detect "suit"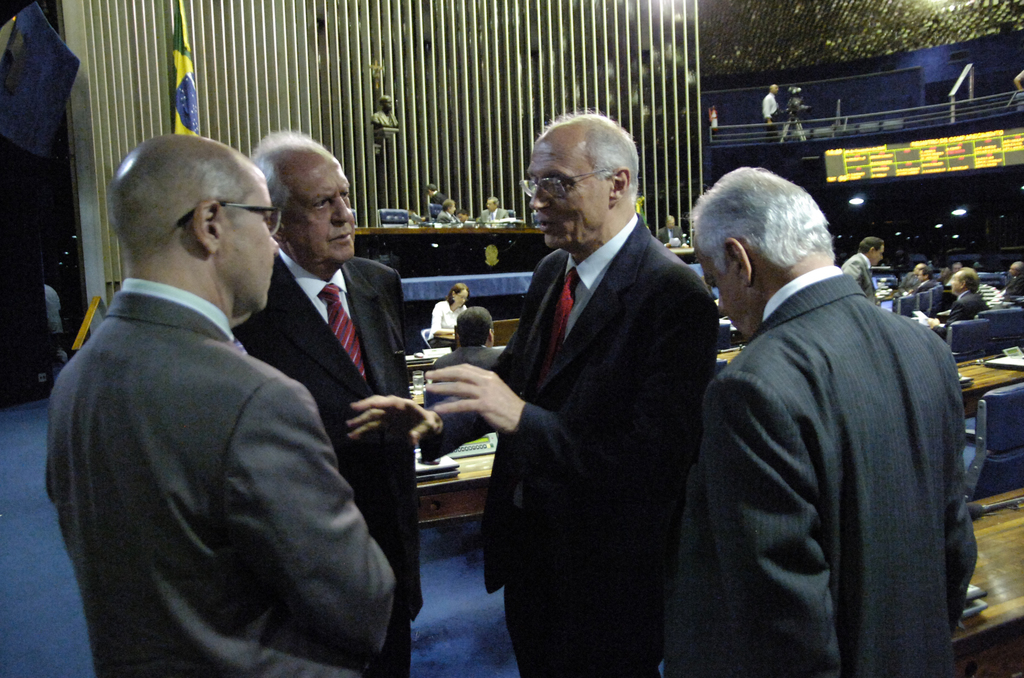
935 291 986 340
